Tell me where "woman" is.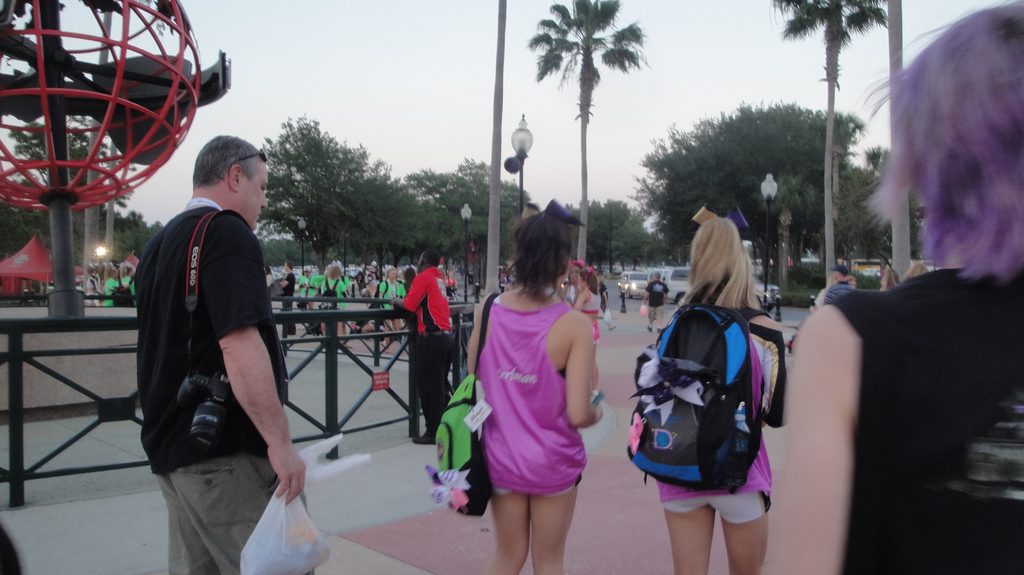
"woman" is at (317, 258, 350, 356).
